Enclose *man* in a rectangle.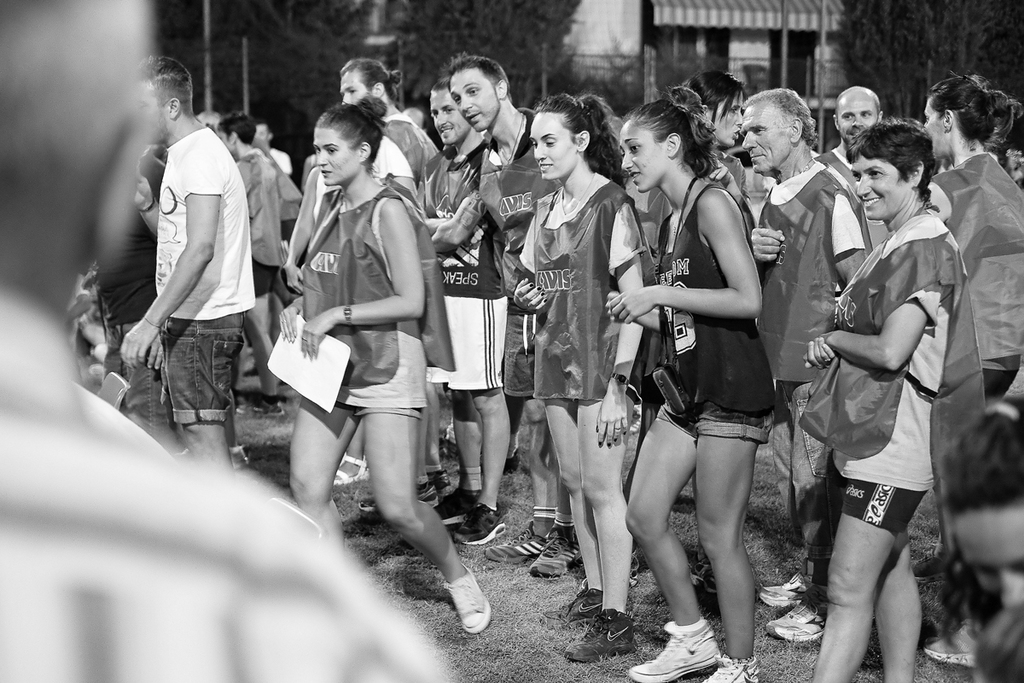
(left=99, top=149, right=175, bottom=458).
